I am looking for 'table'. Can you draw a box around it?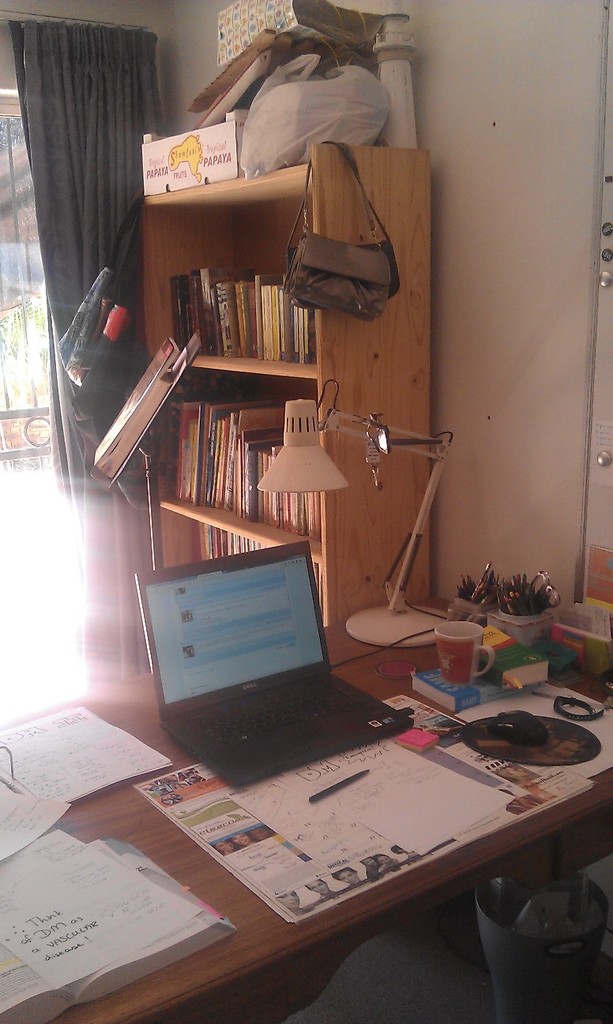
Sure, the bounding box is select_region(12, 559, 585, 1023).
